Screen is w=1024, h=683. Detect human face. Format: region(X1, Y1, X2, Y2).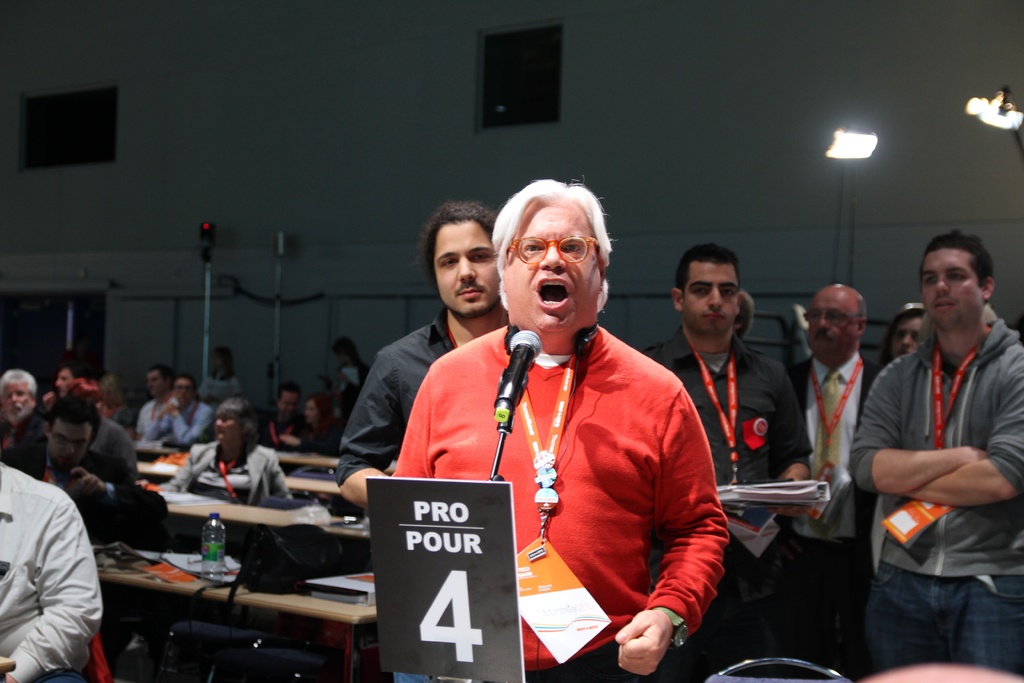
region(917, 250, 979, 319).
